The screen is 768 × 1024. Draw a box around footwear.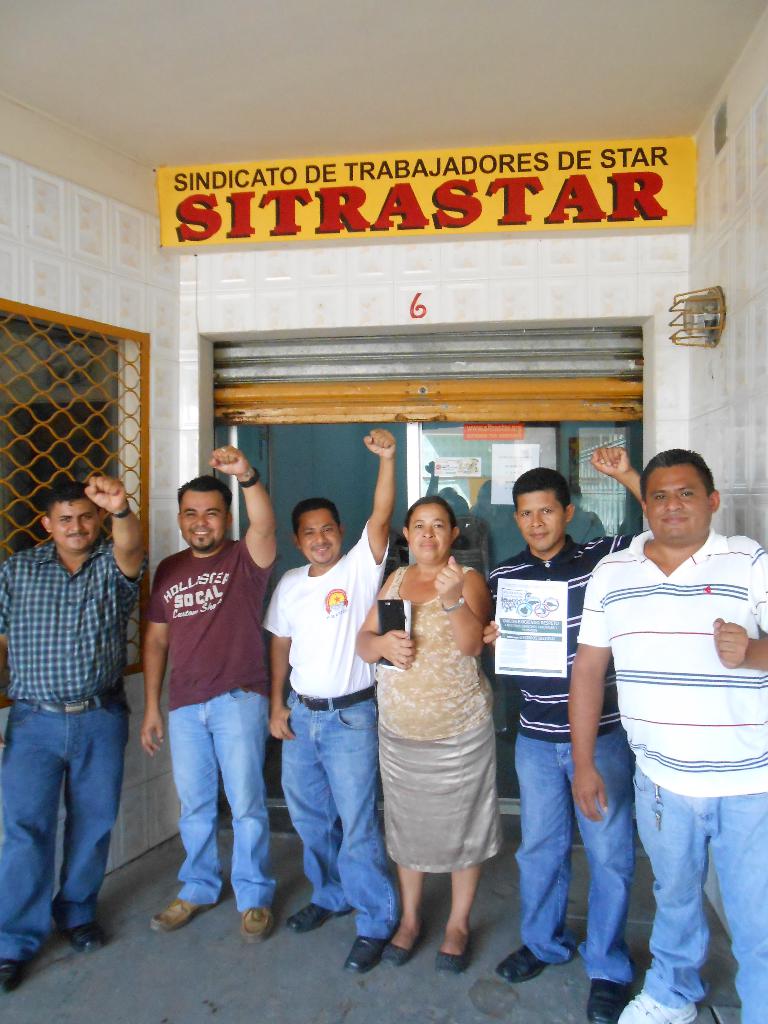
bbox(488, 942, 548, 995).
